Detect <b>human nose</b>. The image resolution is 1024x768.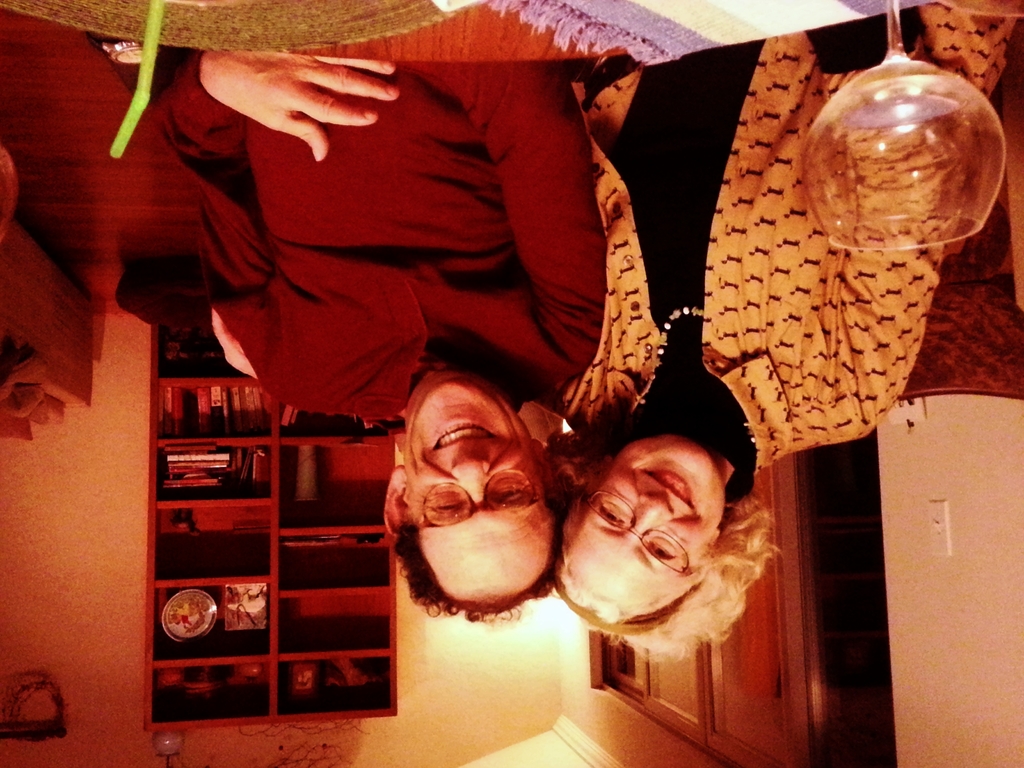
box(448, 454, 495, 507).
